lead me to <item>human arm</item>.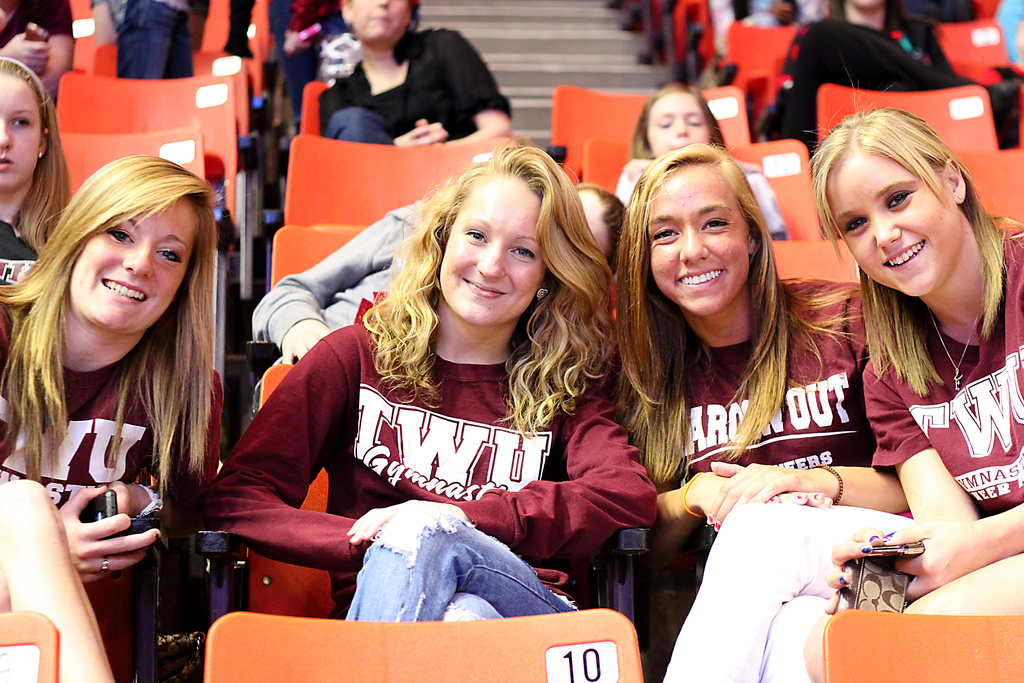
Lead to (x1=94, y1=365, x2=221, y2=526).
